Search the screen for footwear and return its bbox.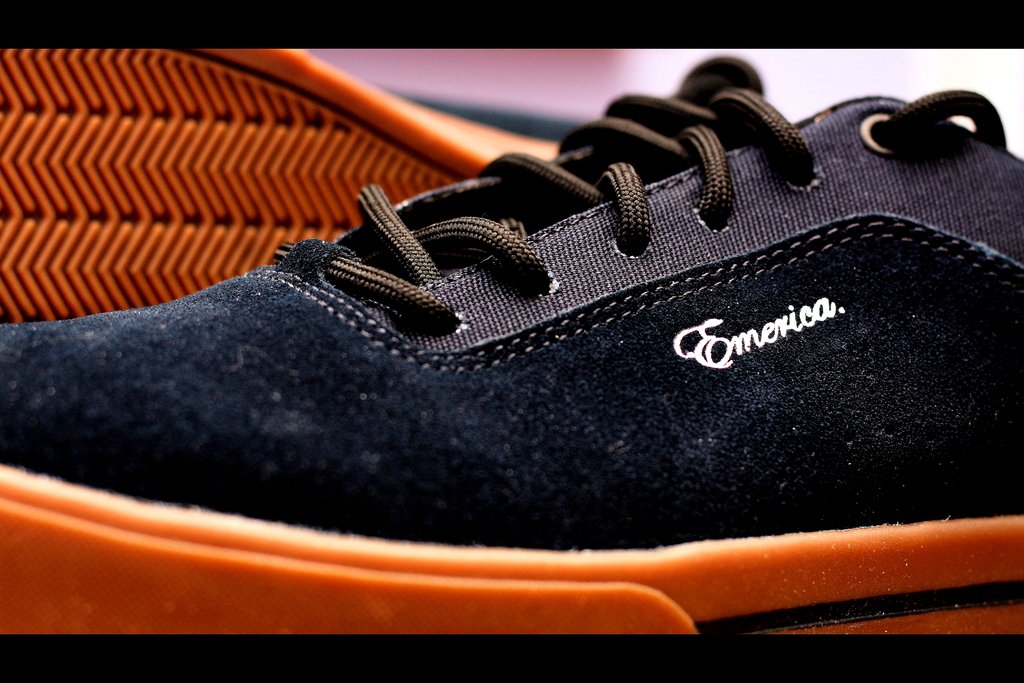
Found: rect(38, 79, 1023, 617).
